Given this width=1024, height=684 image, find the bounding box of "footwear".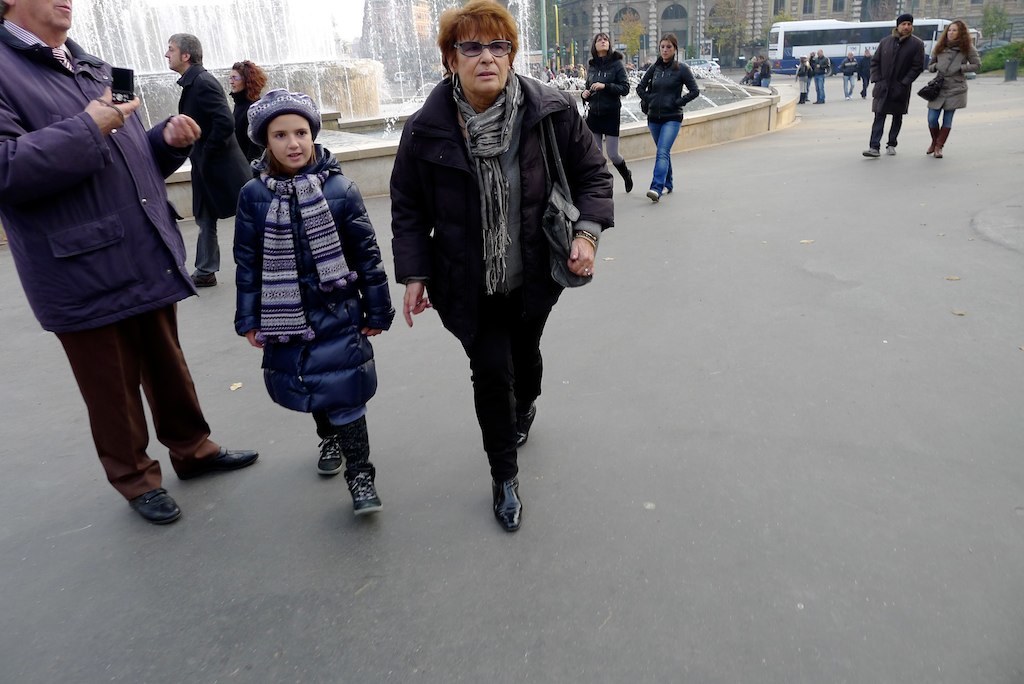
<region>861, 146, 878, 157</region>.
